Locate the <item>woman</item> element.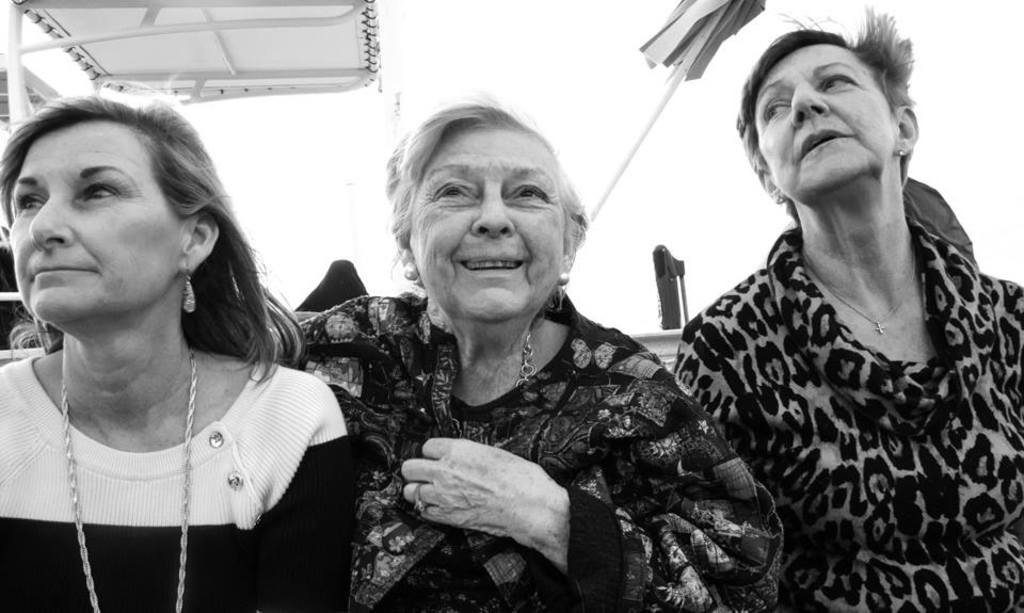
Element bbox: <region>0, 125, 363, 612</region>.
